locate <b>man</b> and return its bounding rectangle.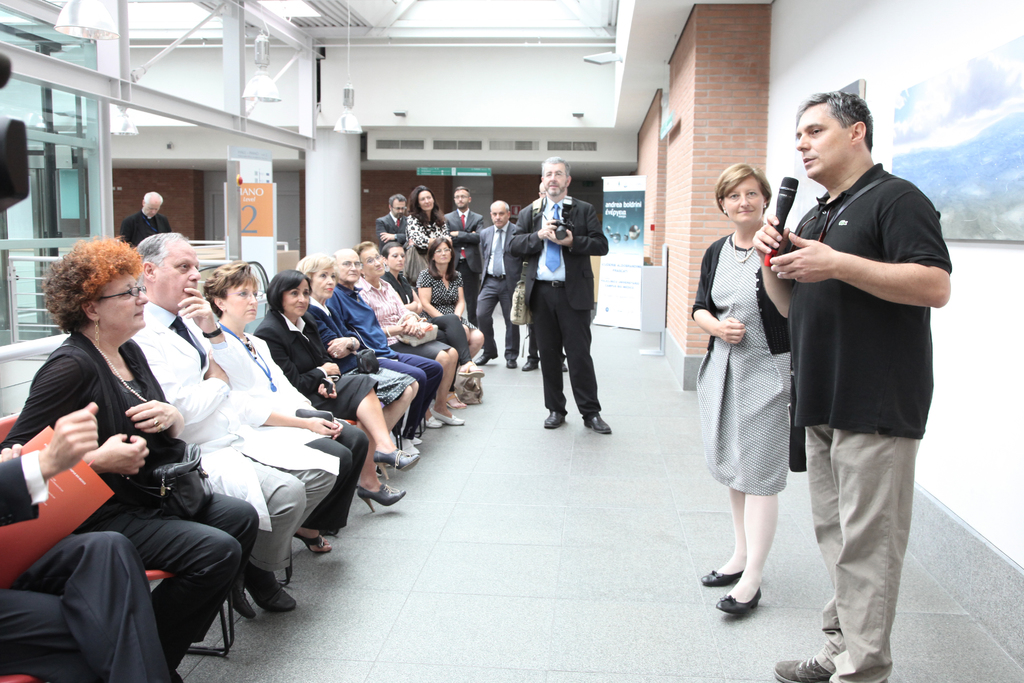
Rect(476, 199, 523, 366).
